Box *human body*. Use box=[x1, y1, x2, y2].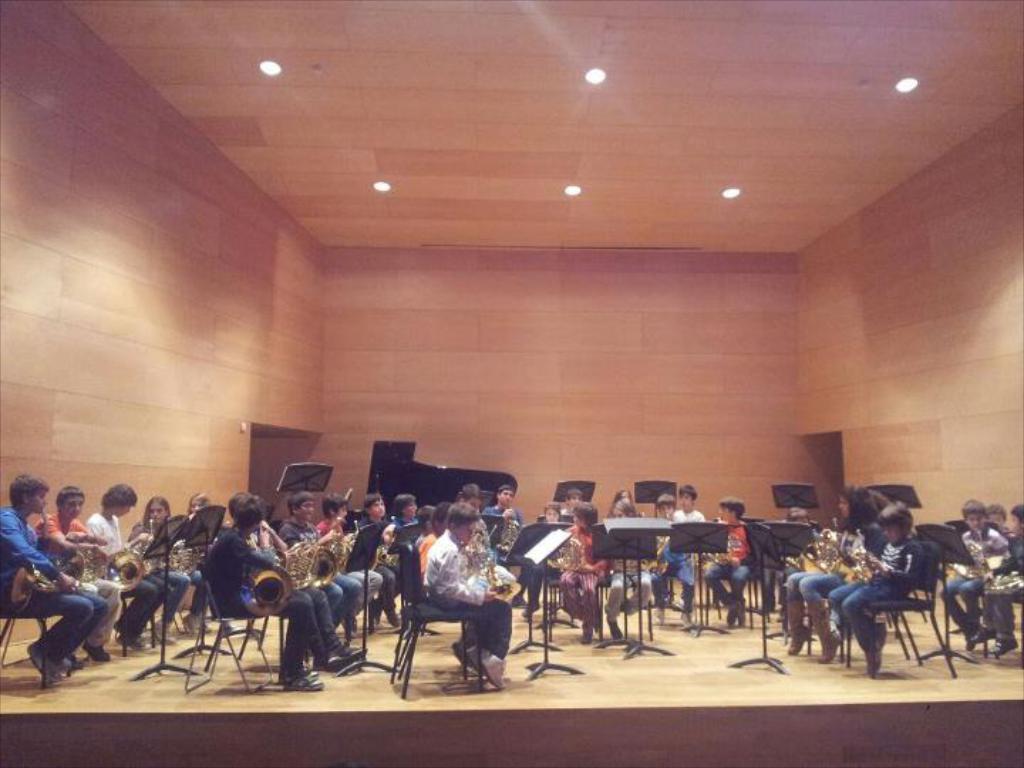
box=[565, 502, 613, 637].
